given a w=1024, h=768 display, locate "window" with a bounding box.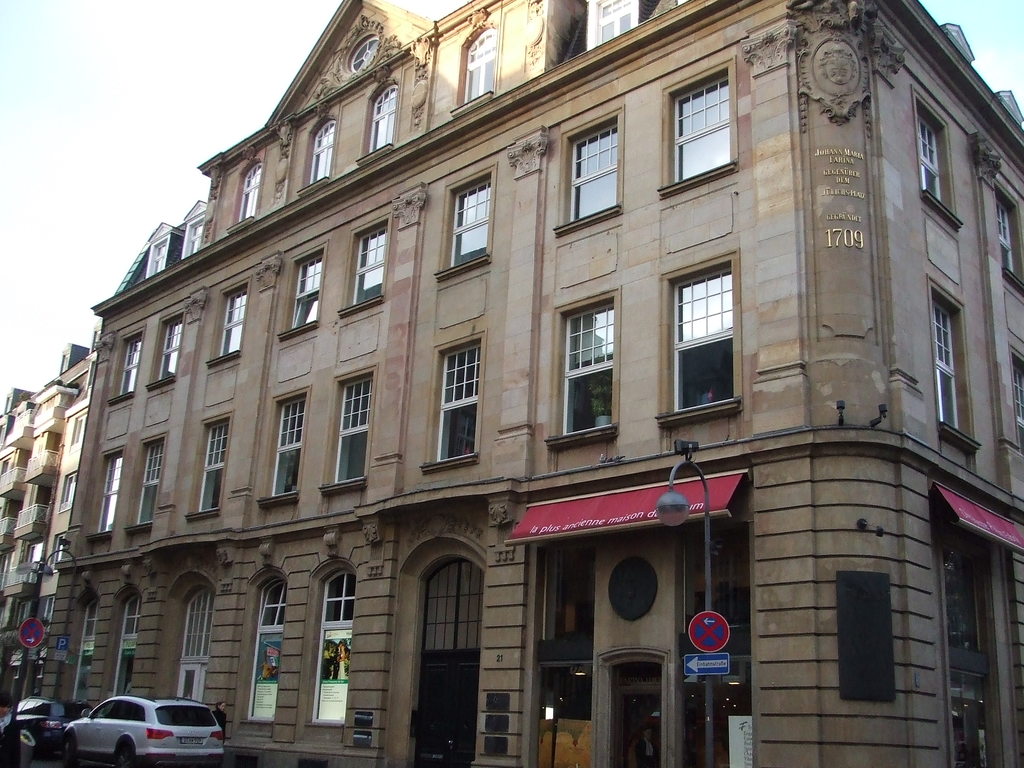
Located: x1=0 y1=504 x2=7 y2=536.
